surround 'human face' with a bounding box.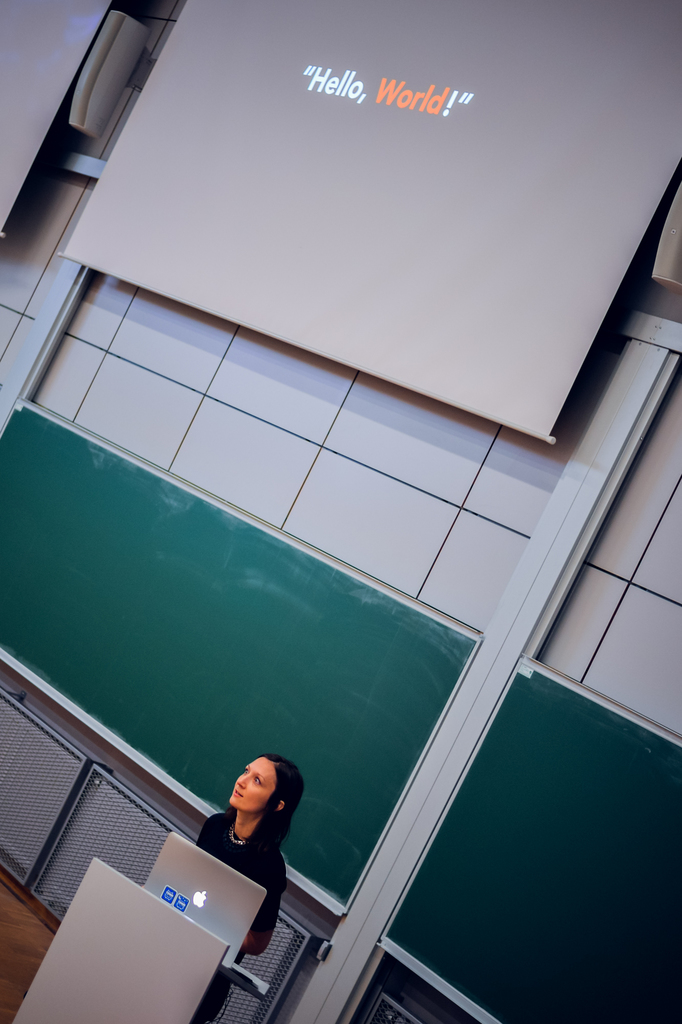
region(229, 759, 274, 813).
